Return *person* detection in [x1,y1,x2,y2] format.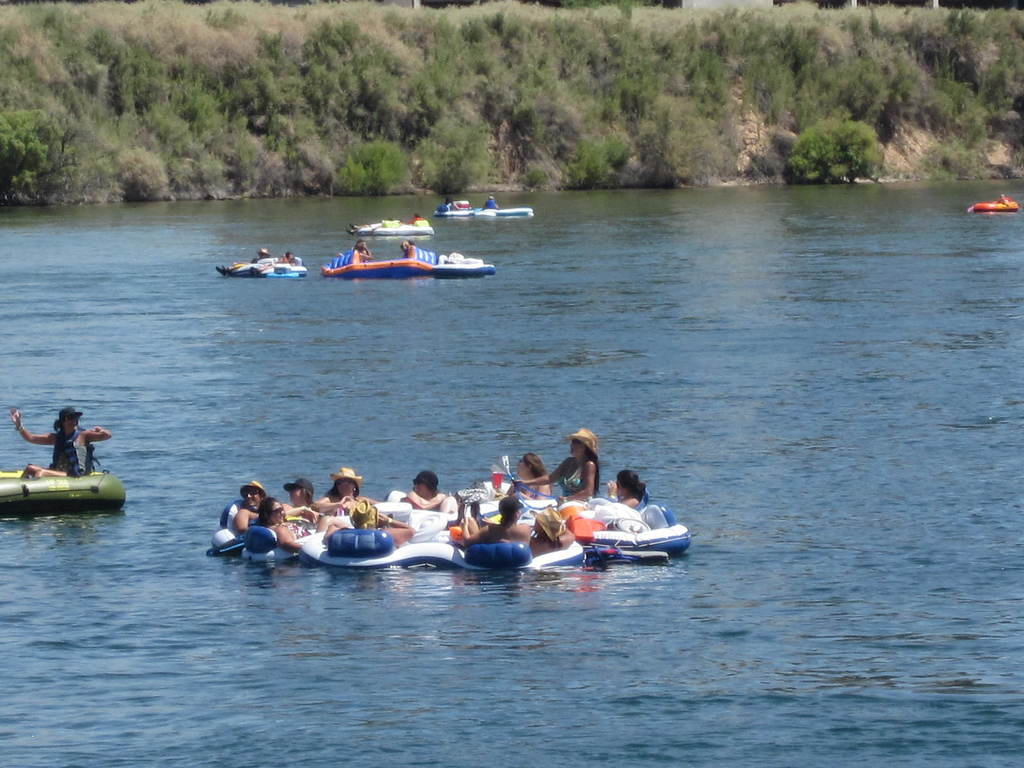
[351,240,369,263].
